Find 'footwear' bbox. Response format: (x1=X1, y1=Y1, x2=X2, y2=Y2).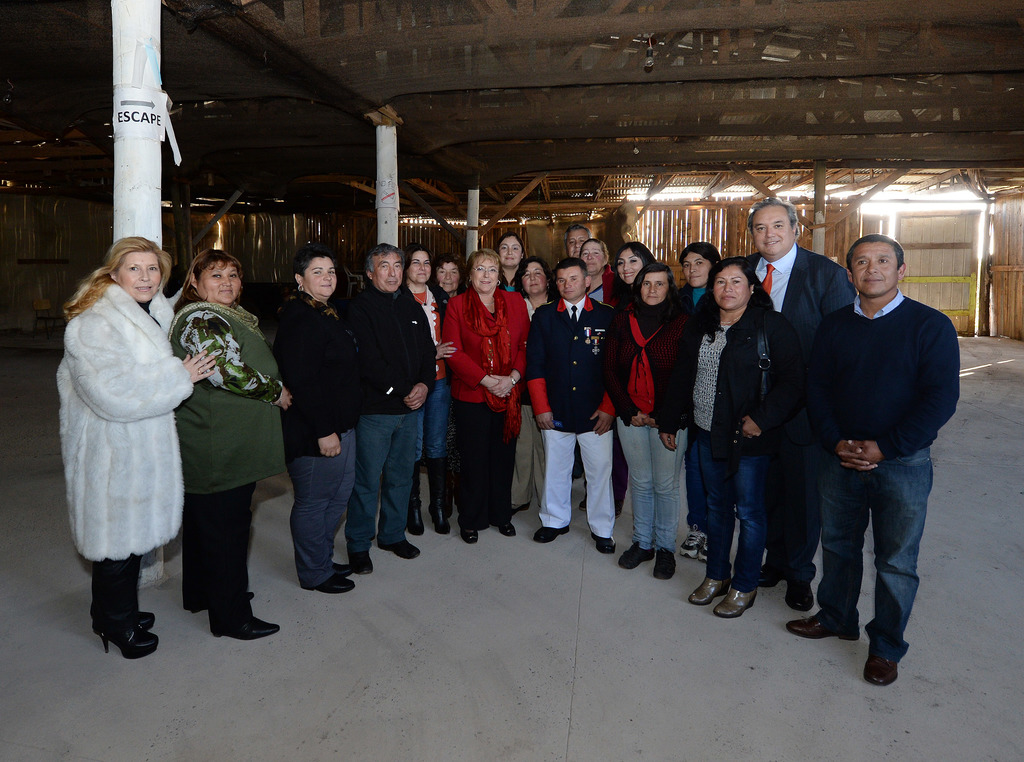
(x1=675, y1=531, x2=708, y2=555).
